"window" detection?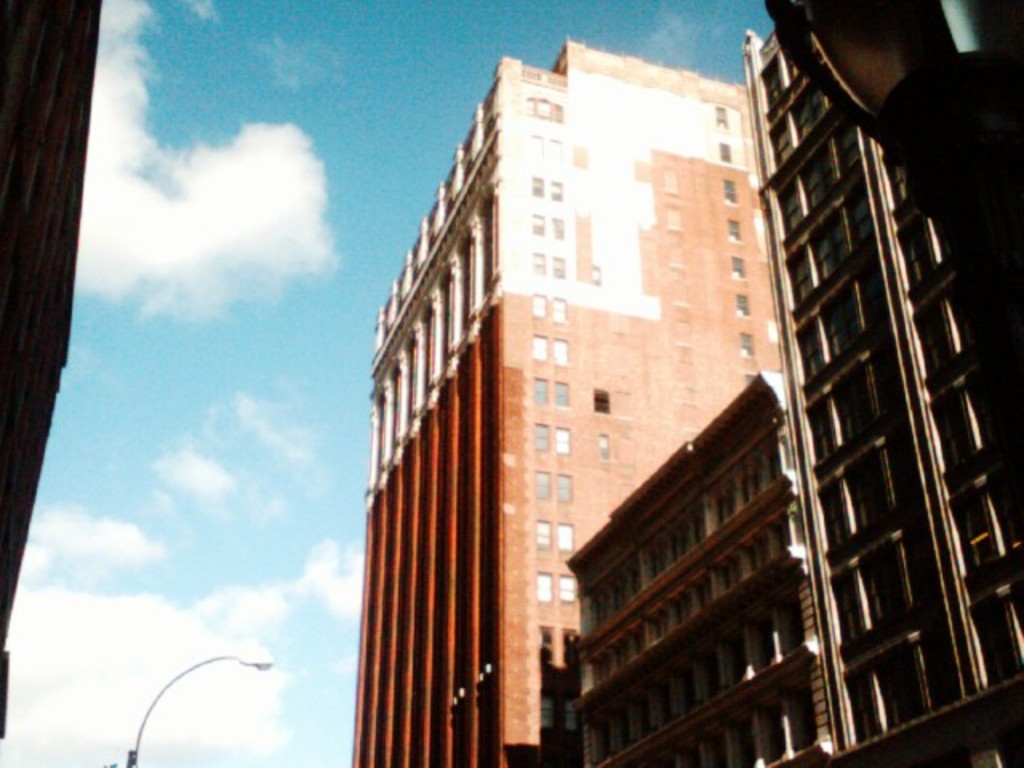
region(856, 677, 869, 733)
